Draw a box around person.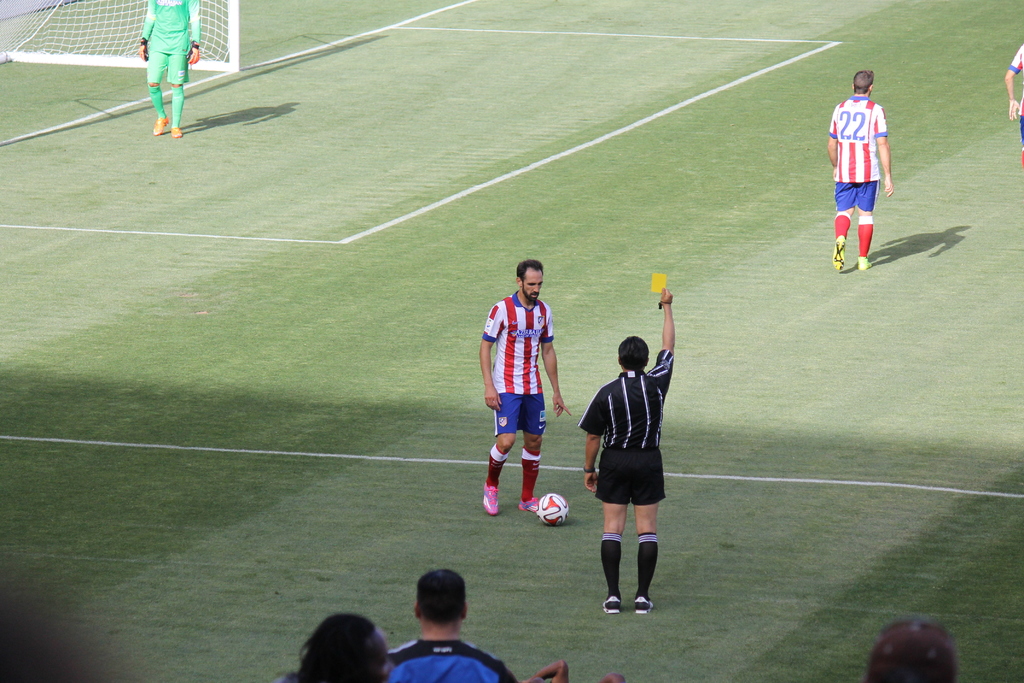
Rect(278, 605, 407, 682).
